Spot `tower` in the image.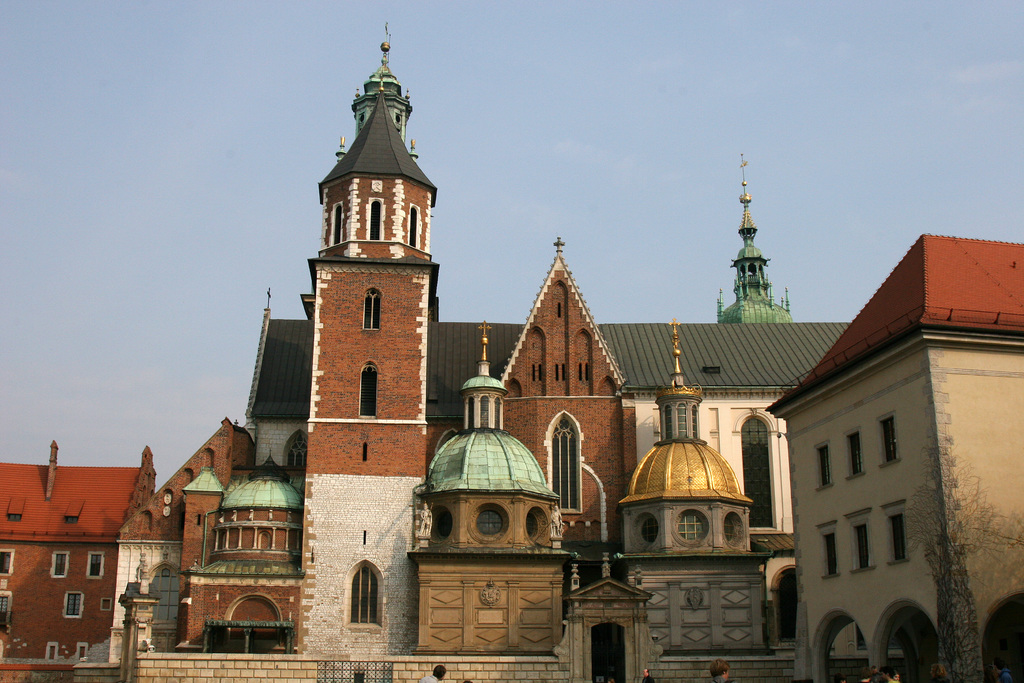
`tower` found at locate(300, 29, 424, 649).
